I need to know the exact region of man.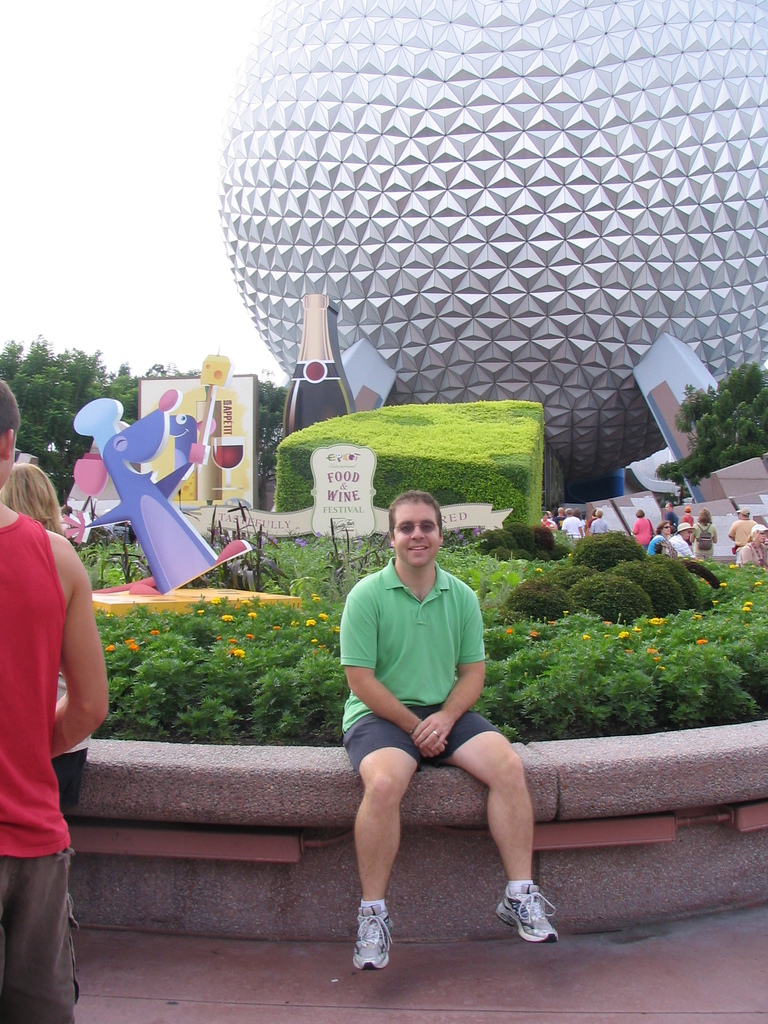
Region: 321/494/544/948.
